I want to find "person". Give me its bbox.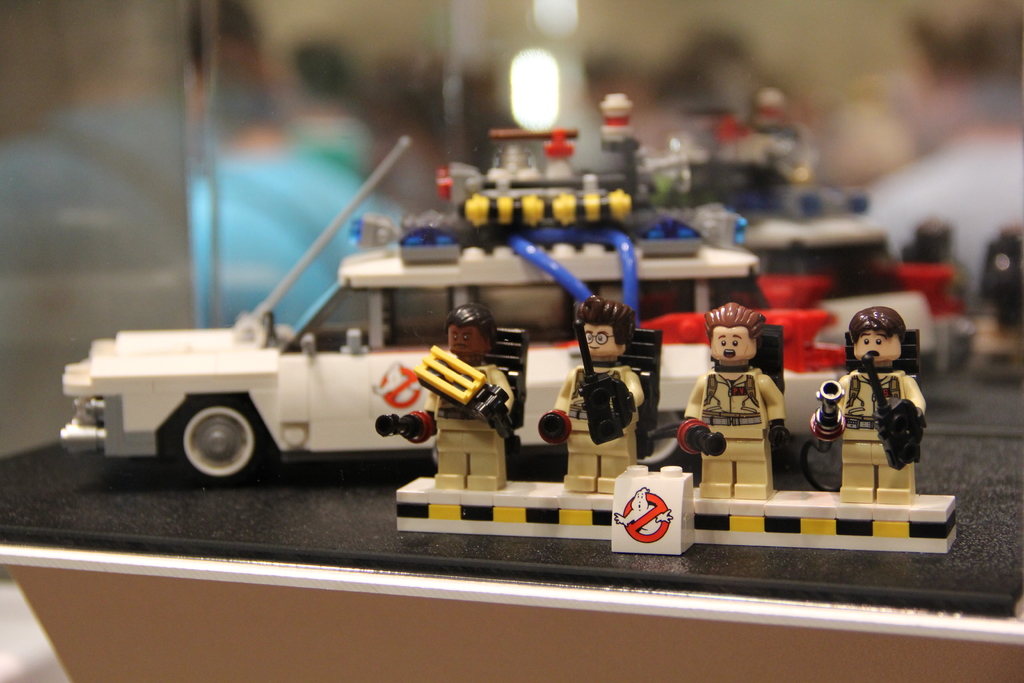
locate(819, 302, 929, 493).
